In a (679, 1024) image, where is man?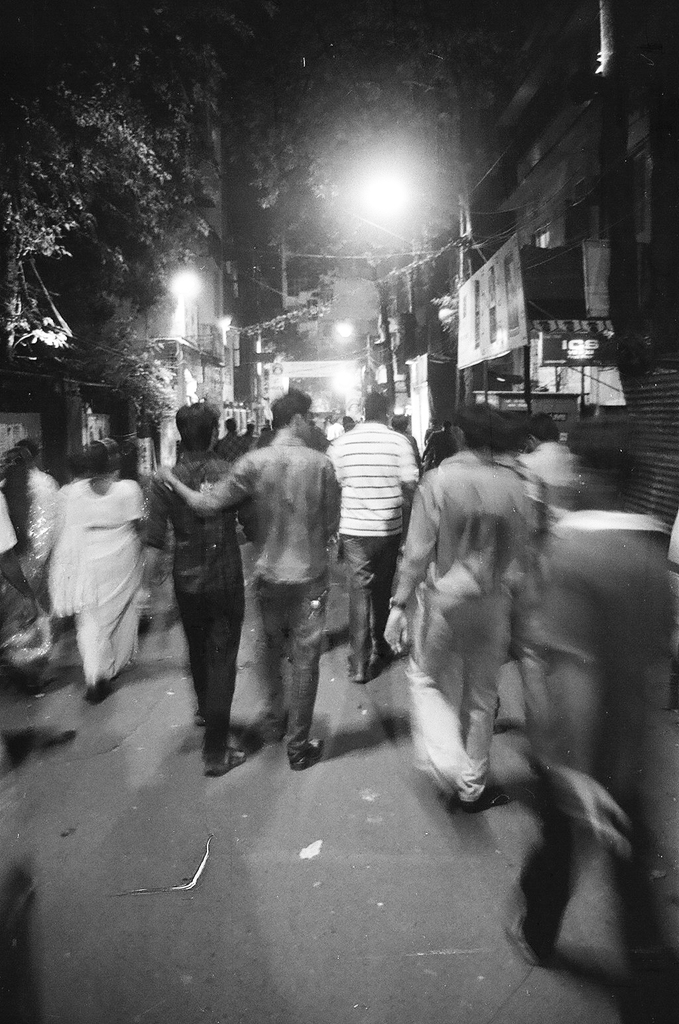
[left=214, top=420, right=249, bottom=461].
